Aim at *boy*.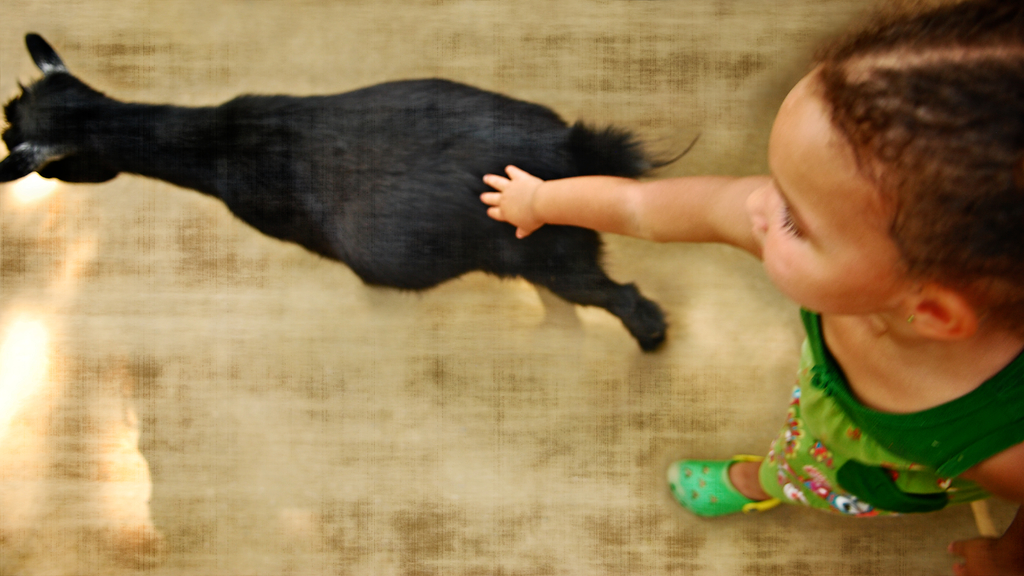
Aimed at <bbox>695, 38, 1023, 530</bbox>.
